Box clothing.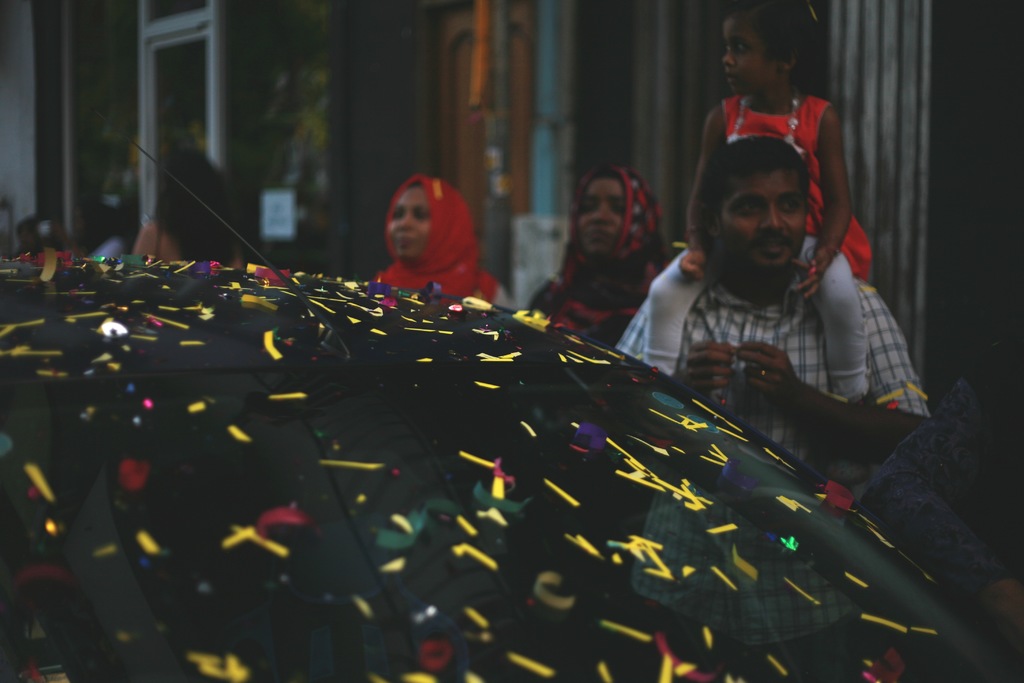
<bbox>369, 169, 508, 310</bbox>.
